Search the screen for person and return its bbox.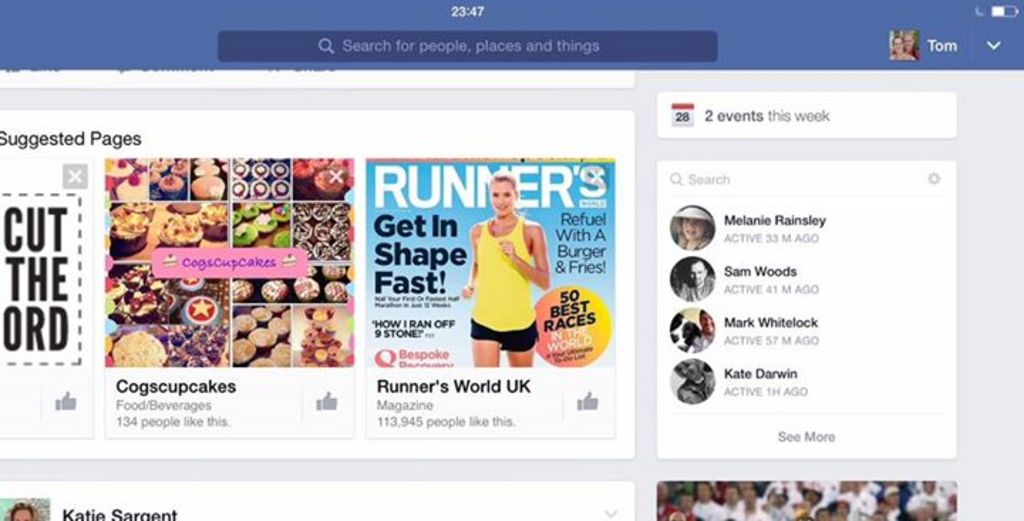
Found: (466, 168, 548, 381).
